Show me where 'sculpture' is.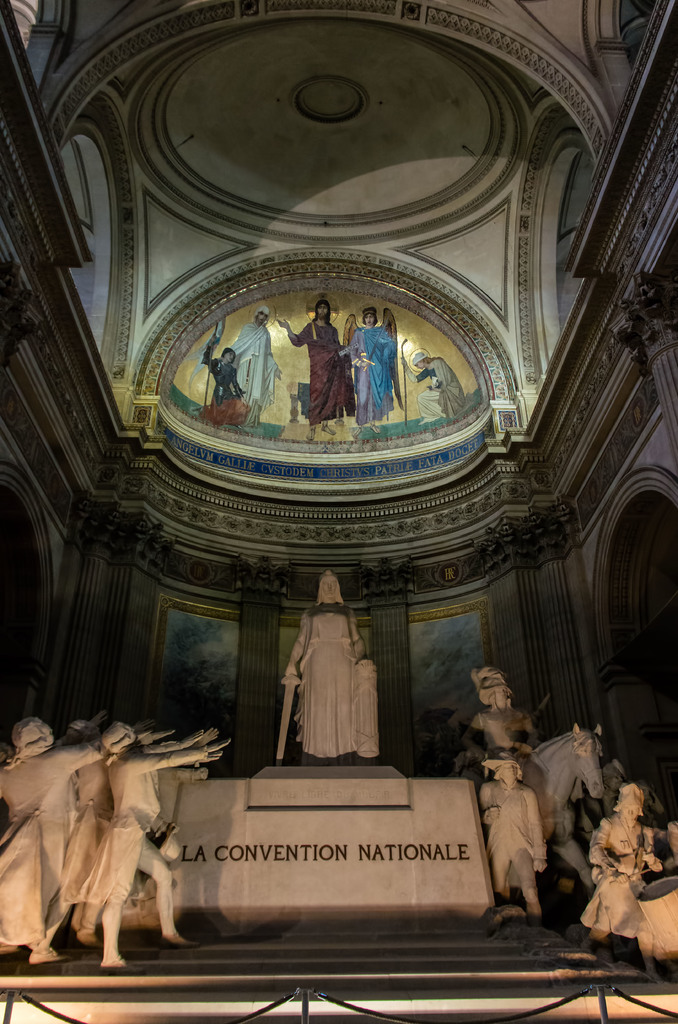
'sculpture' is at BBox(81, 729, 225, 974).
